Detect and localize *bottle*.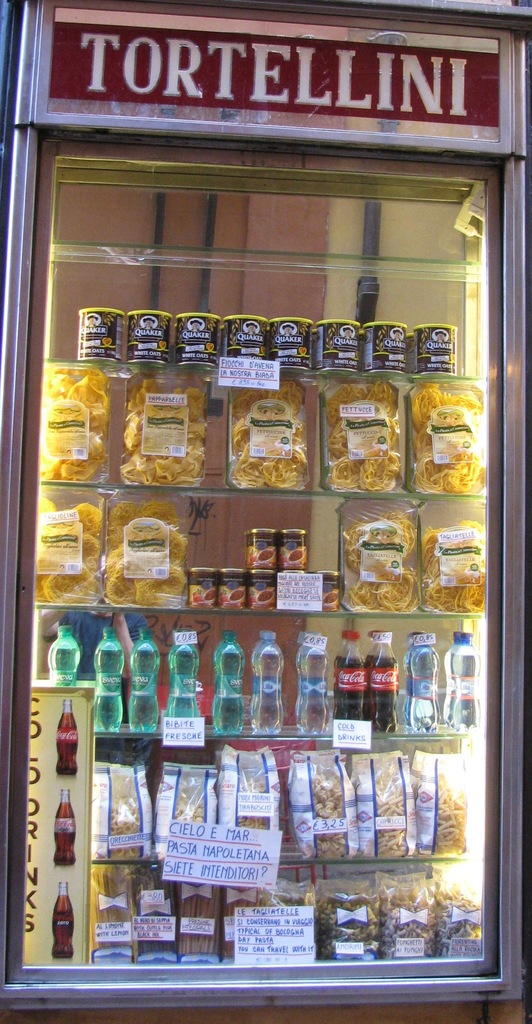
Localized at box(165, 632, 199, 716).
